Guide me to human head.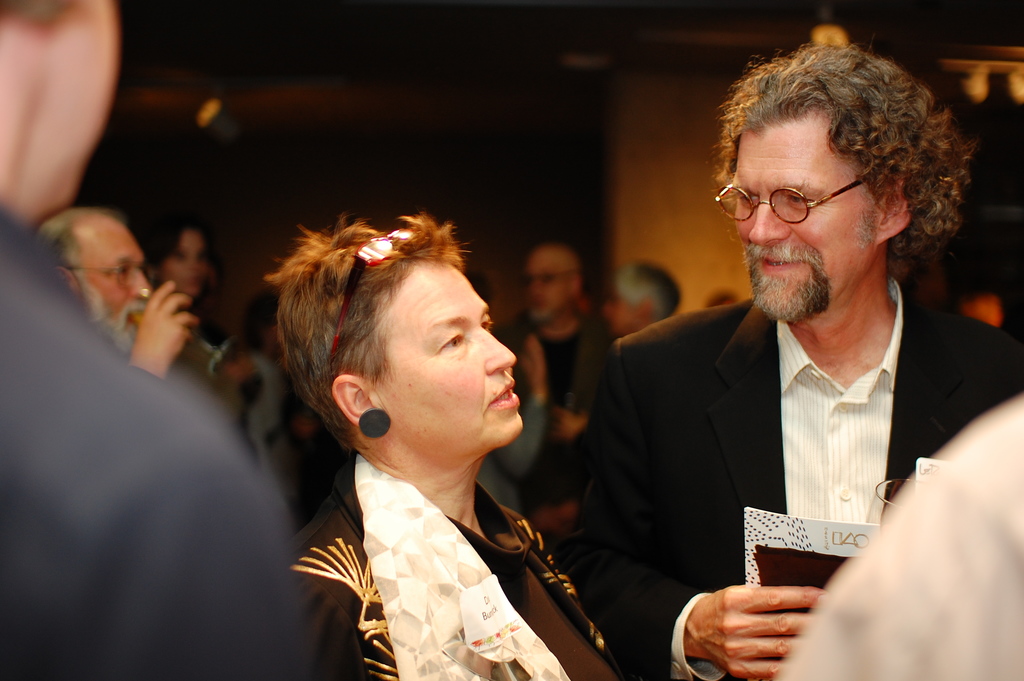
Guidance: [149,230,209,297].
